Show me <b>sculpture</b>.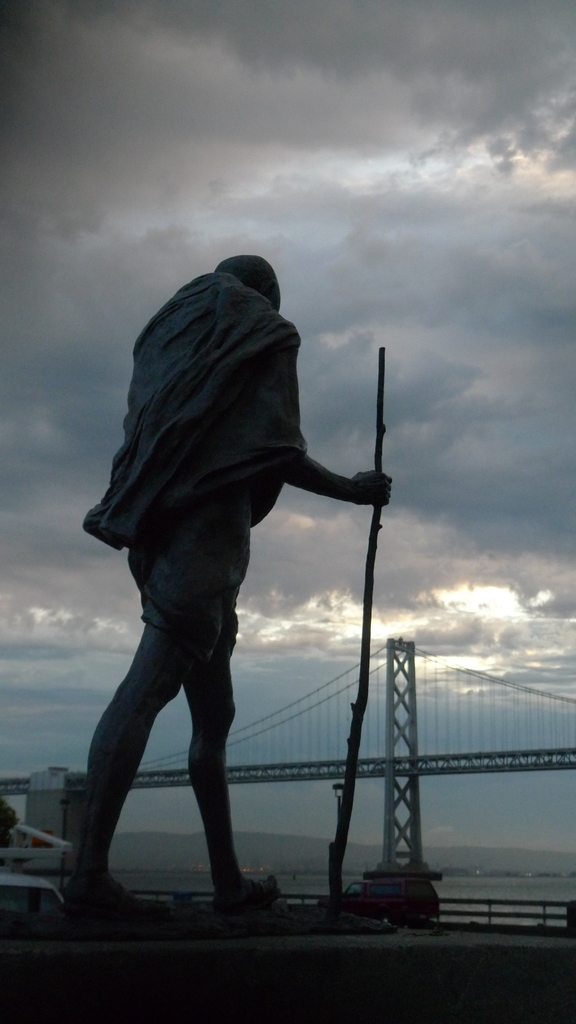
<b>sculpture</b> is here: rect(70, 217, 410, 915).
